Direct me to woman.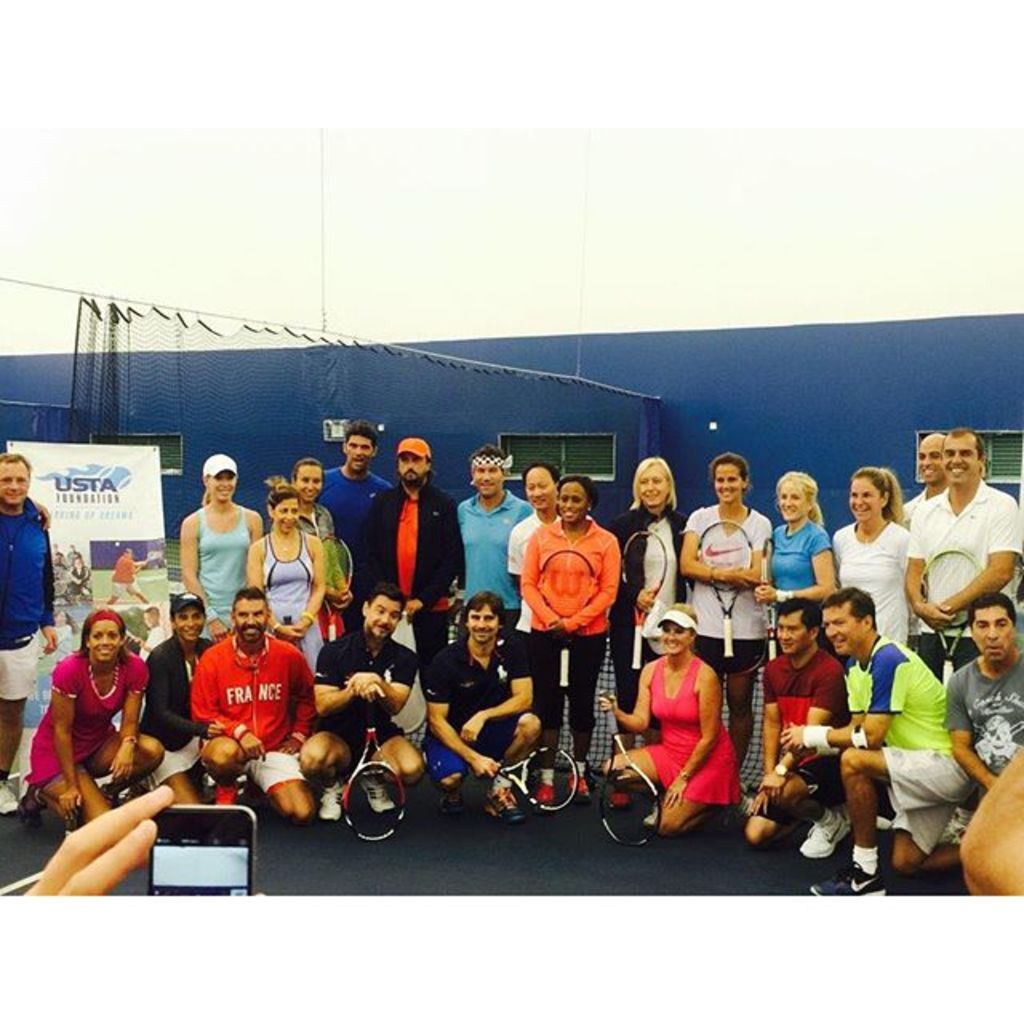
Direction: crop(245, 485, 325, 672).
